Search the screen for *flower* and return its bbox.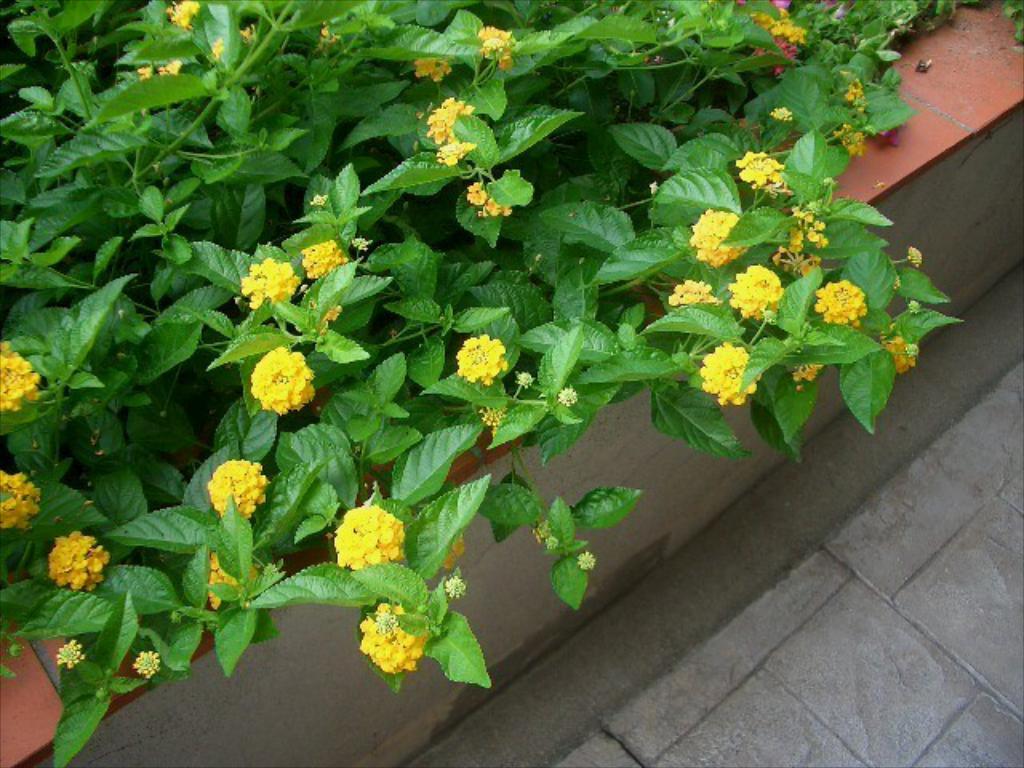
Found: locate(909, 243, 923, 266).
